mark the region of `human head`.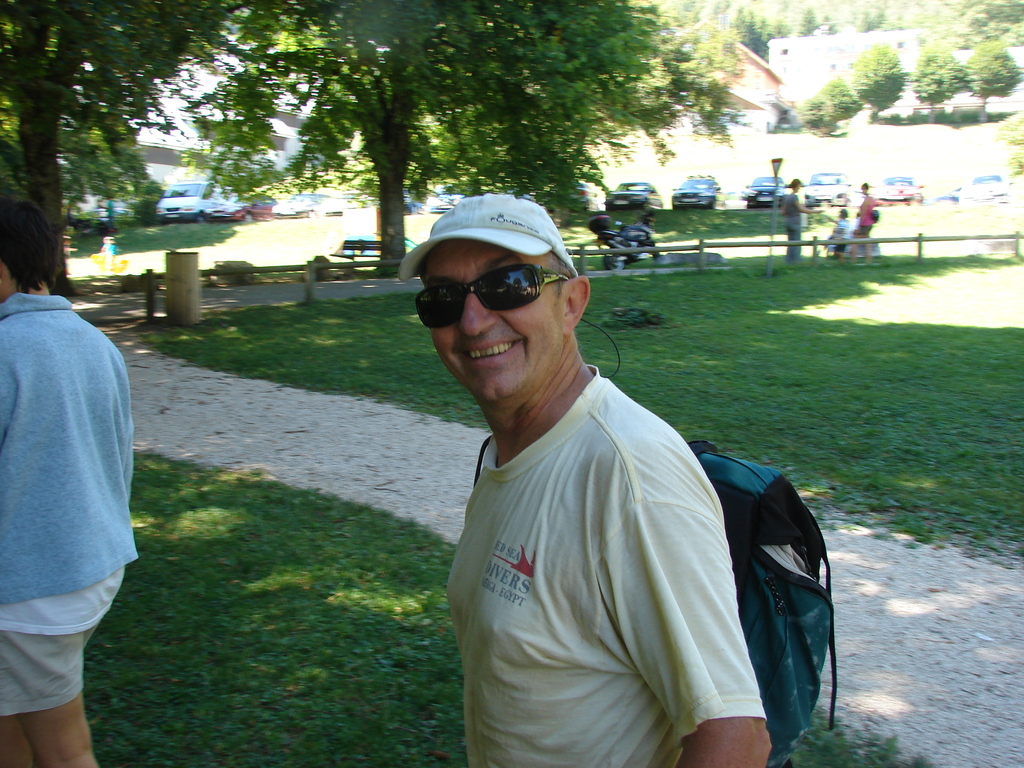
Region: crop(838, 209, 849, 221).
